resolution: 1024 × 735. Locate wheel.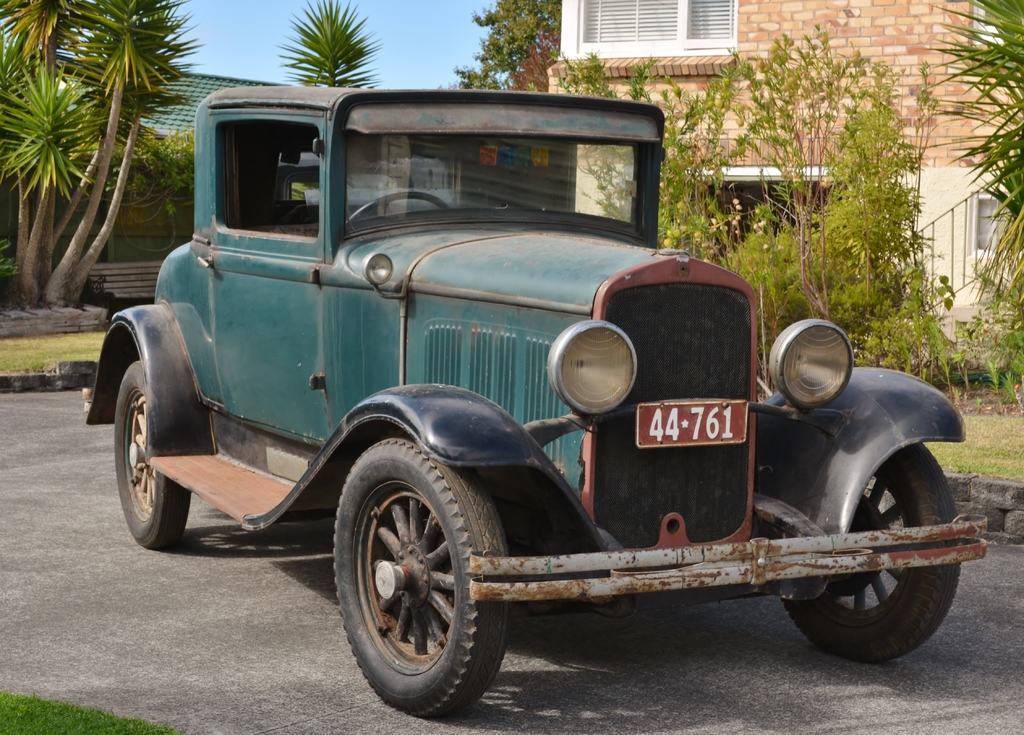
345,189,452,224.
